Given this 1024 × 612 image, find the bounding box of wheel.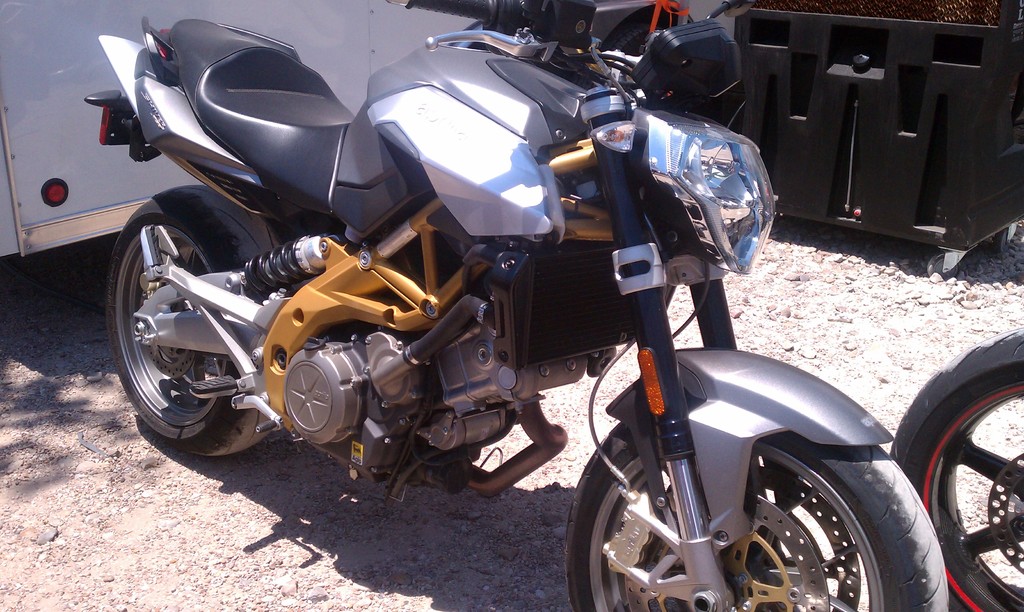
{"left": 107, "top": 186, "right": 285, "bottom": 457}.
